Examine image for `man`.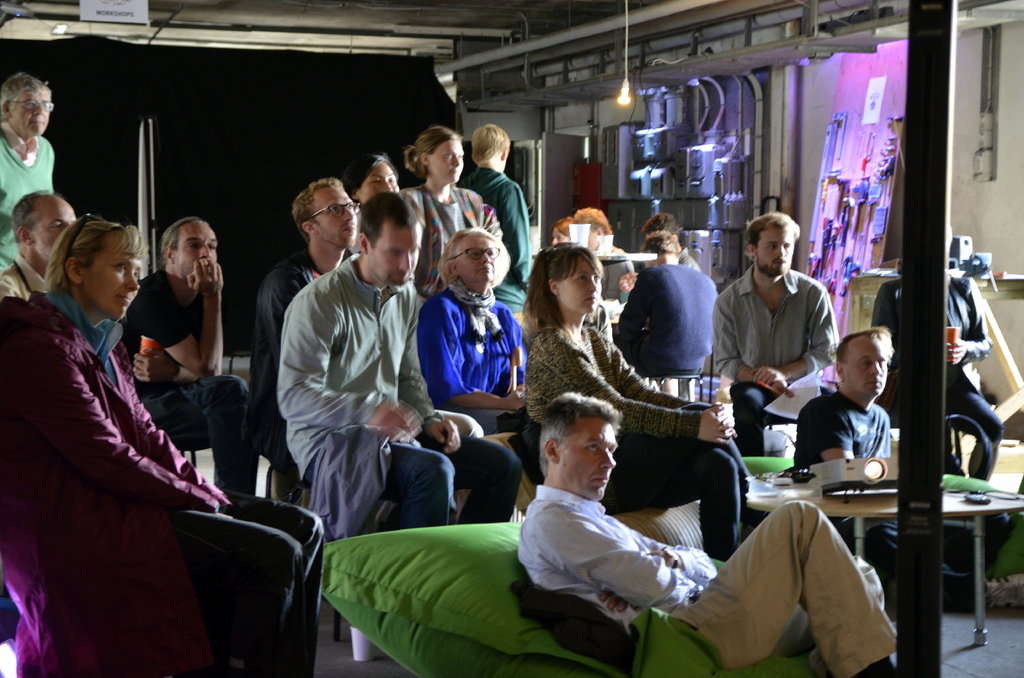
Examination result: x1=515 y1=387 x2=906 y2=677.
